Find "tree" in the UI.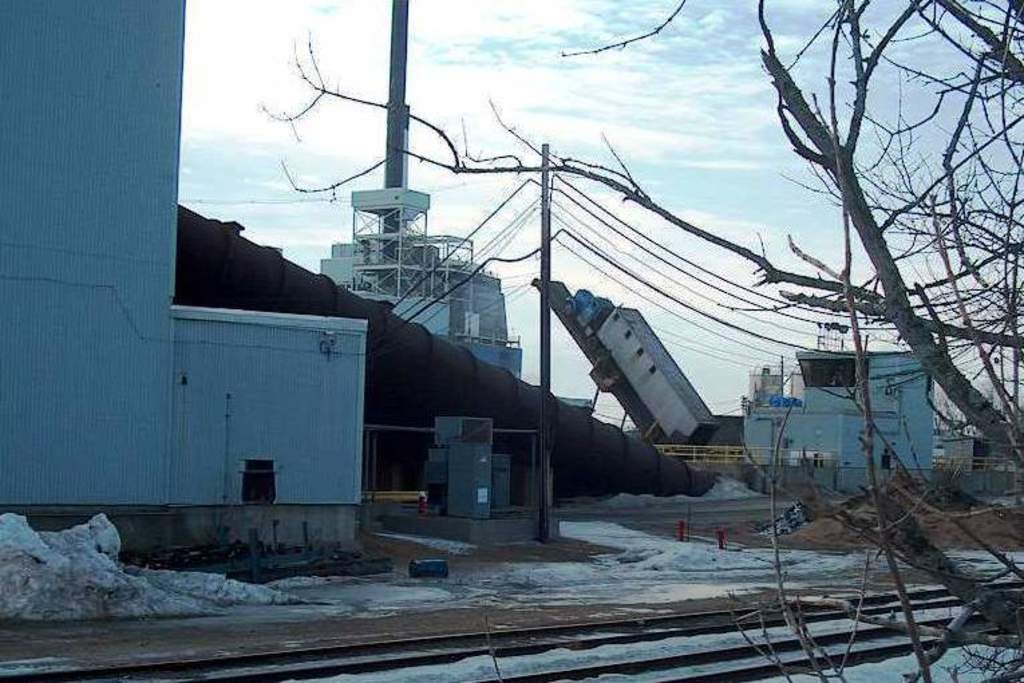
UI element at 258:0:1023:682.
